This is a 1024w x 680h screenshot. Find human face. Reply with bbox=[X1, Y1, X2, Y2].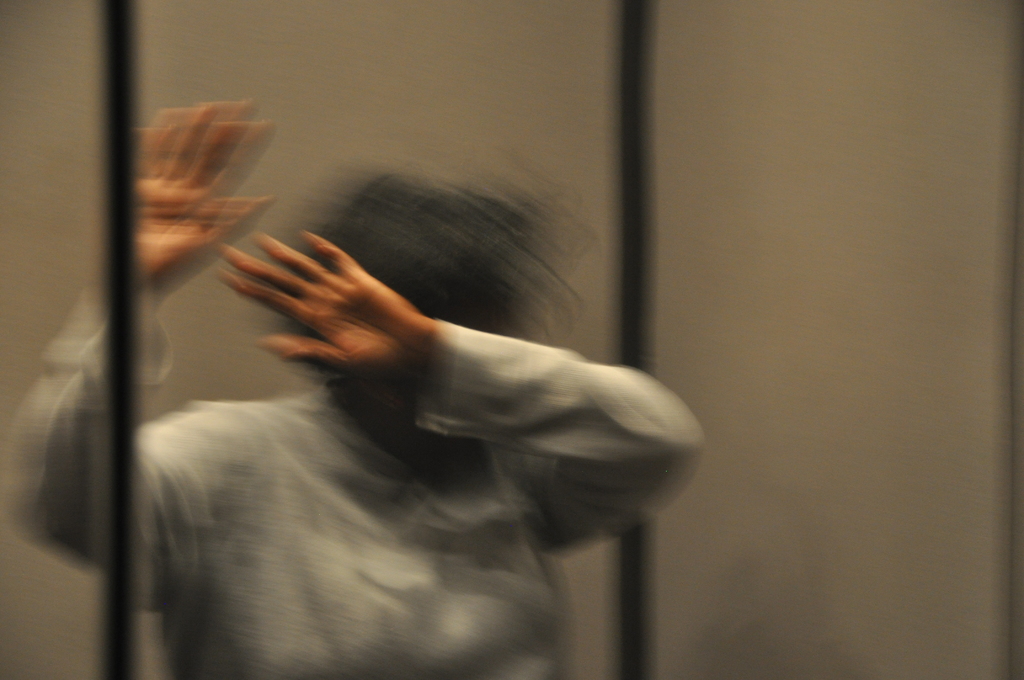
bbox=[248, 184, 608, 455].
